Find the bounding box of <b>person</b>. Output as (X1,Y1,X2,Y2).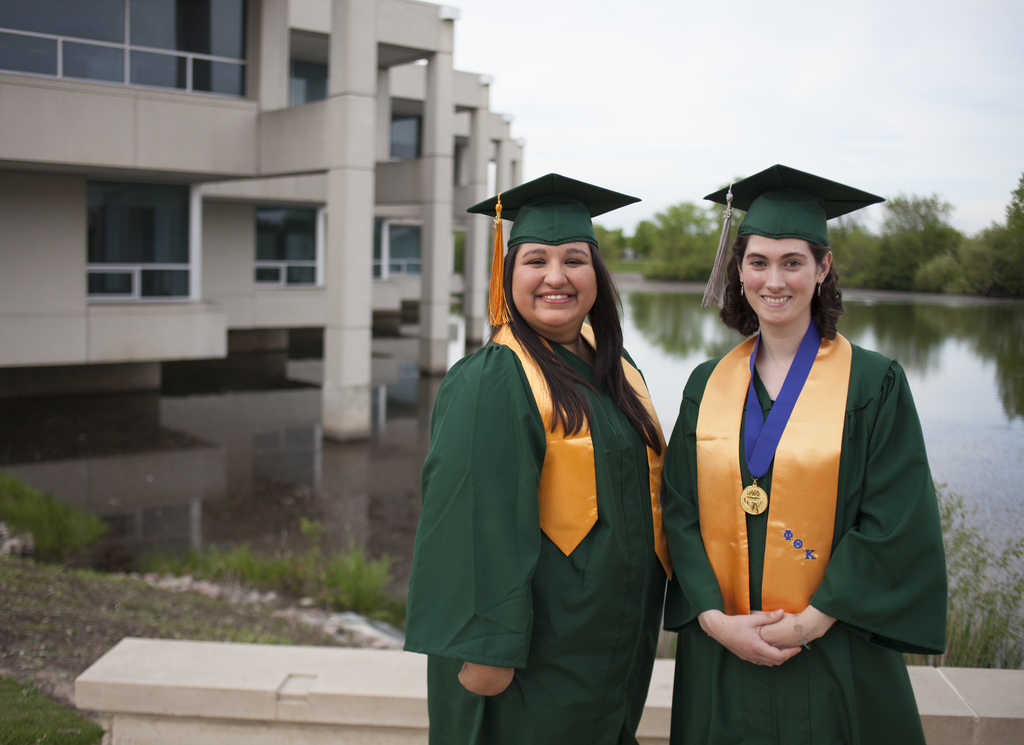
(394,194,662,744).
